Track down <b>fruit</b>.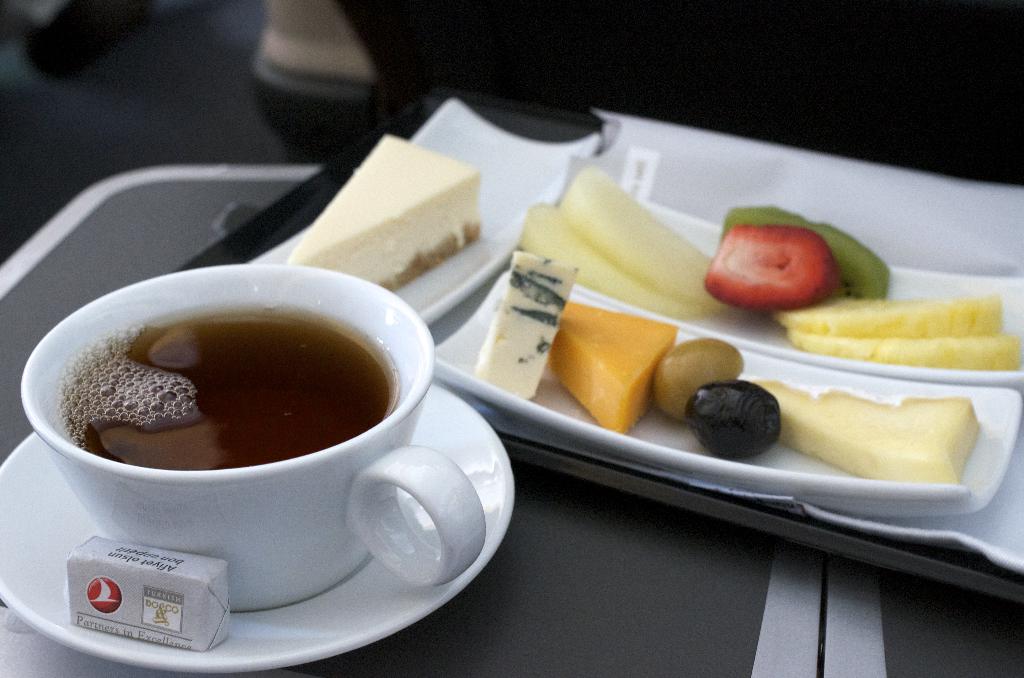
Tracked to rect(686, 380, 784, 461).
